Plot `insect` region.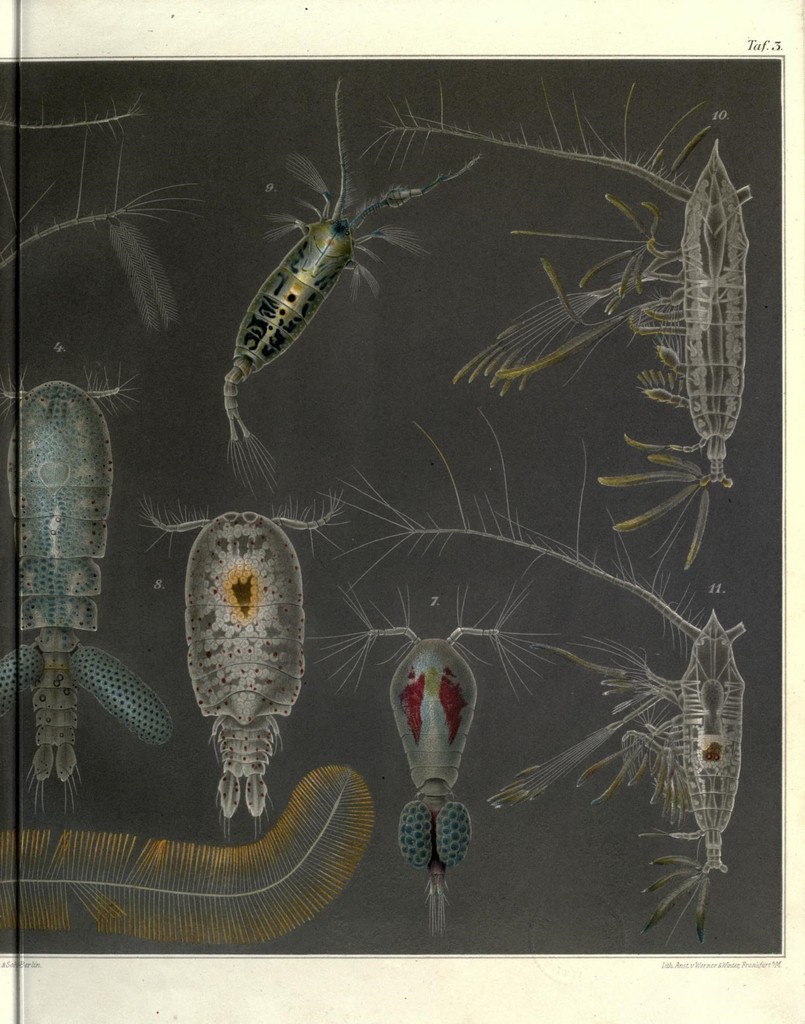
Plotted at x1=224 y1=79 x2=486 y2=495.
